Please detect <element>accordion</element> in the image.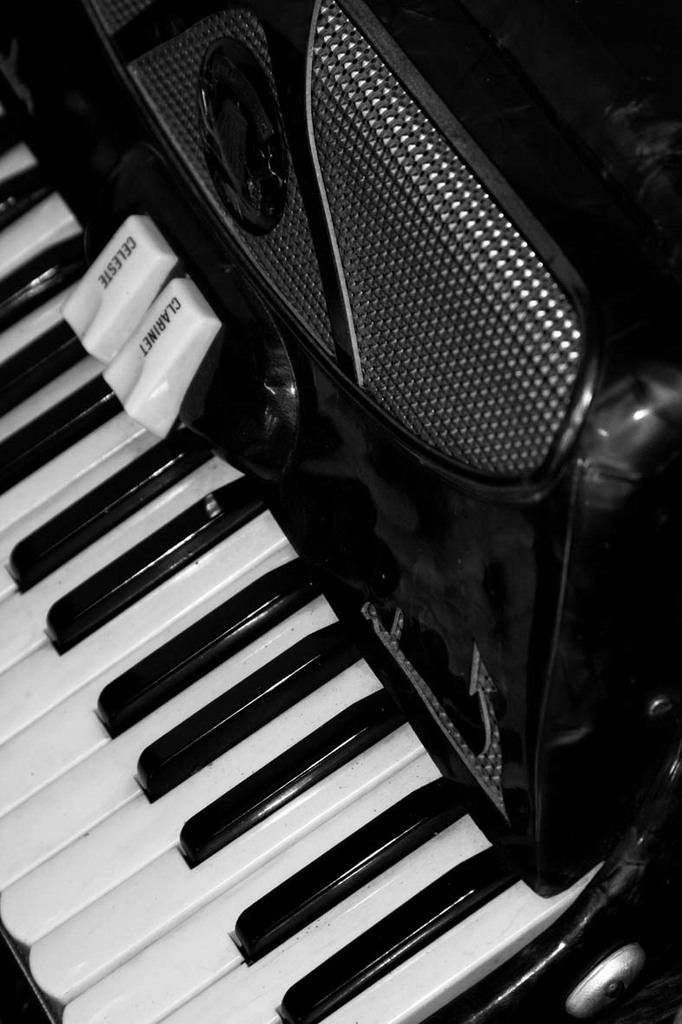
[0, 0, 681, 1023].
